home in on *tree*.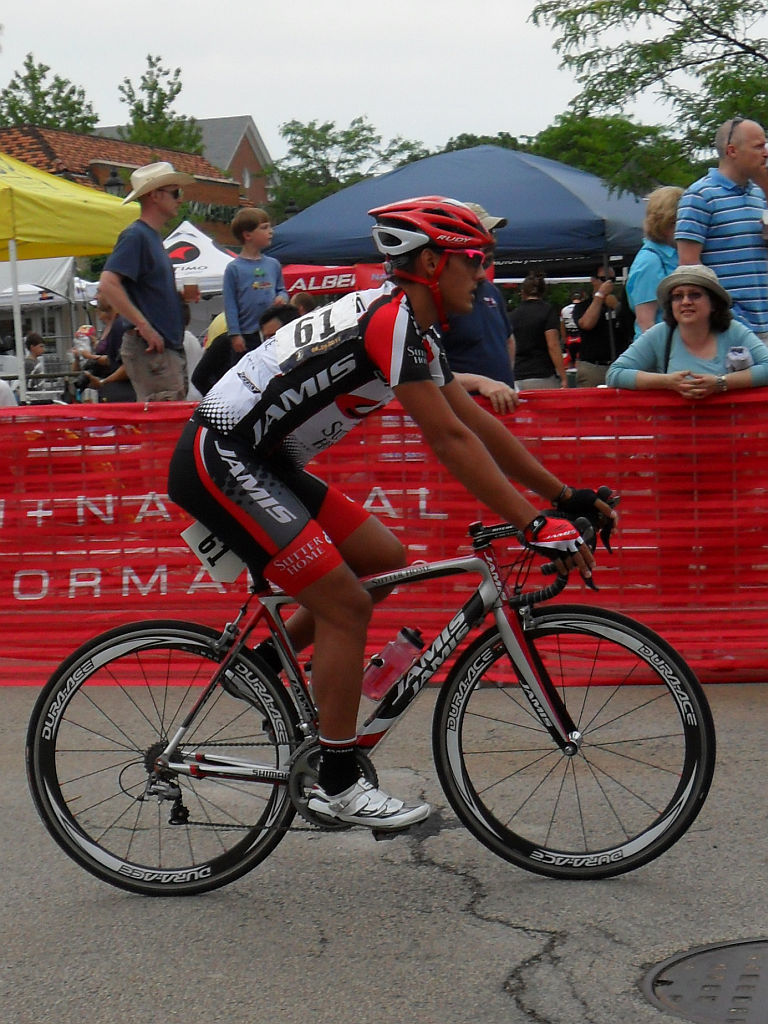
Homed in at 0, 47, 110, 135.
